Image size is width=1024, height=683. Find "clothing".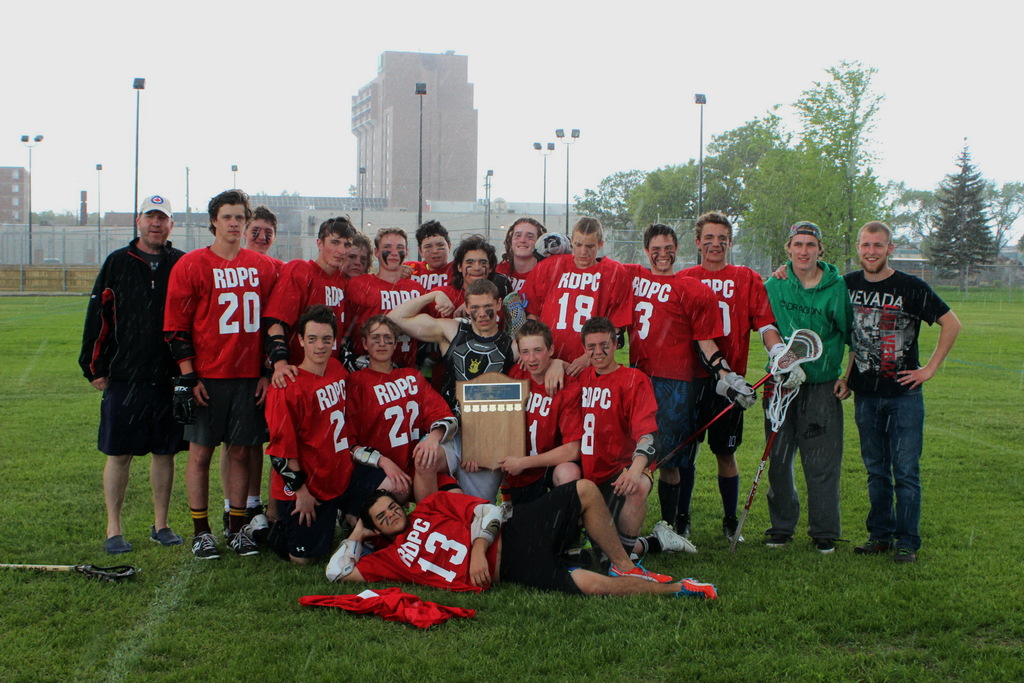
335,363,452,540.
